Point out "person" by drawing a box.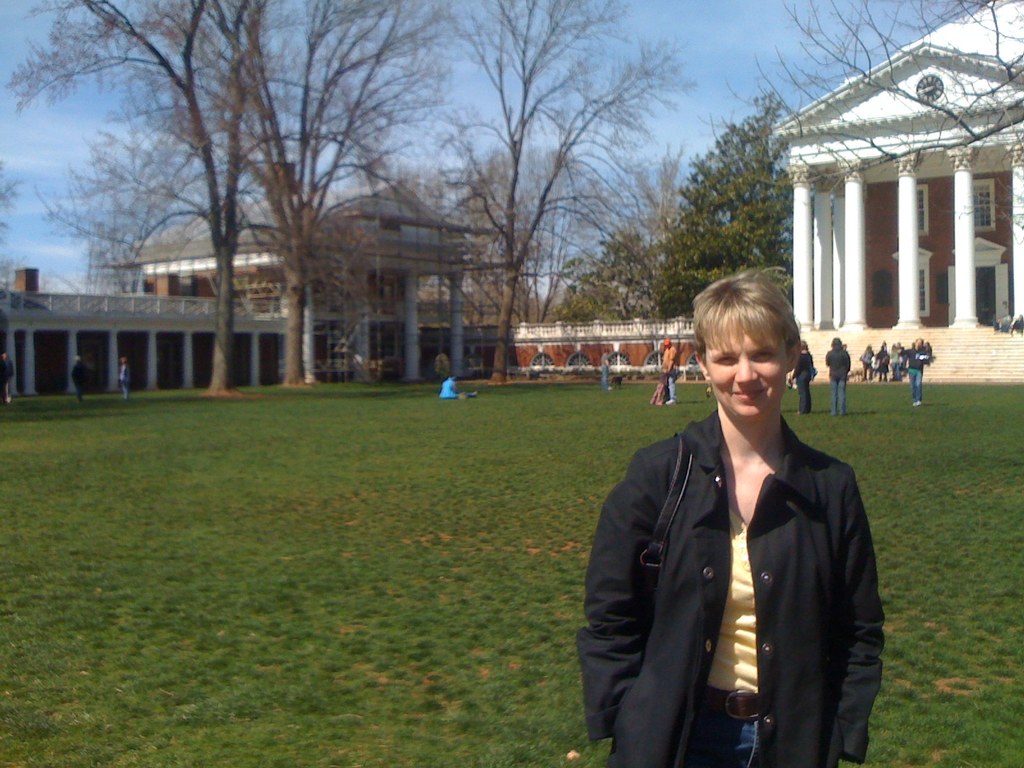
<region>0, 349, 16, 400</region>.
